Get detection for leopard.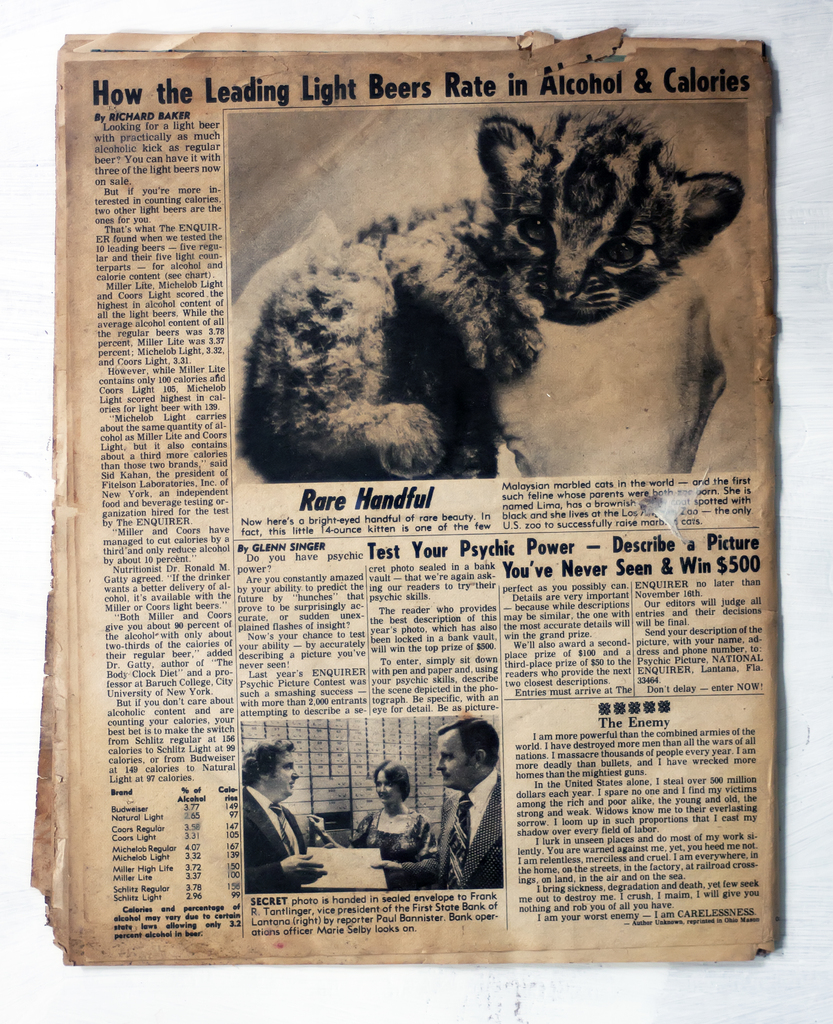
Detection: pyautogui.locateOnScreen(229, 111, 744, 483).
